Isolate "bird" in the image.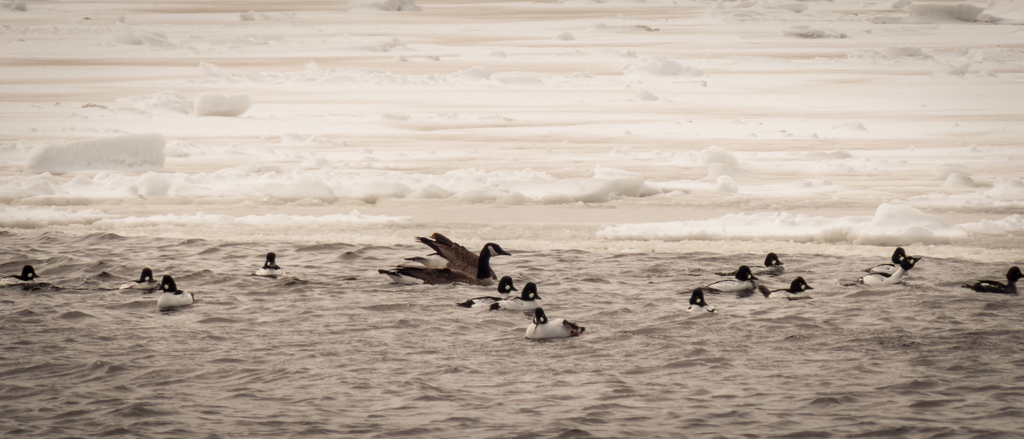
Isolated region: 754,253,781,276.
